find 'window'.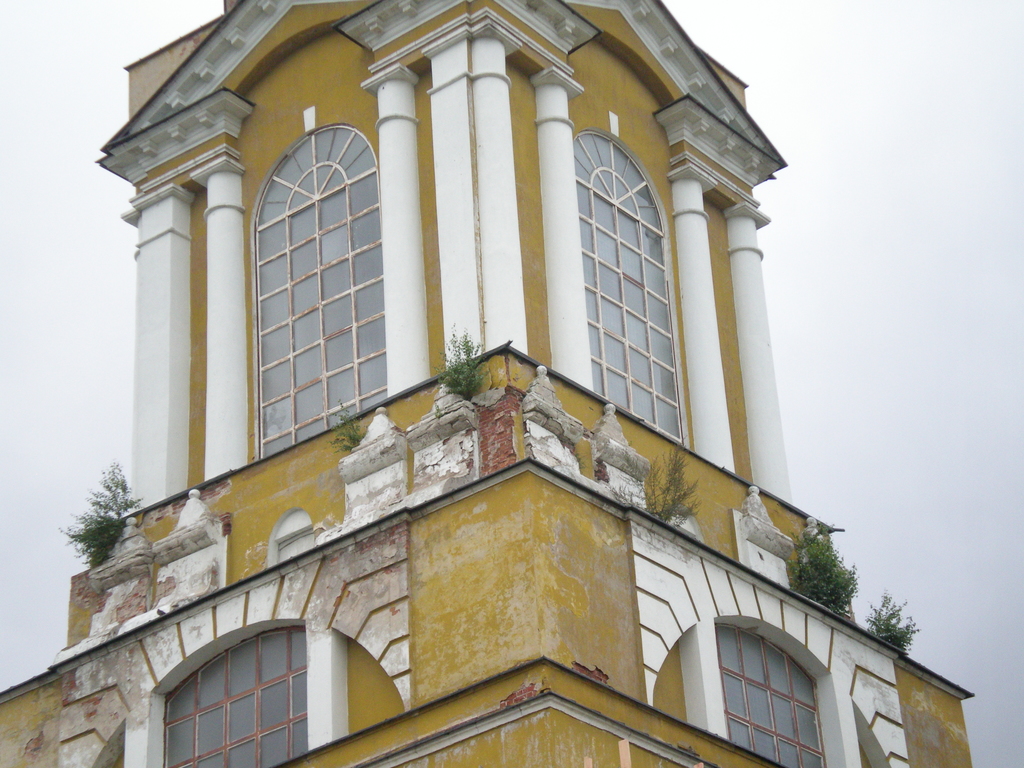
{"left": 570, "top": 135, "right": 683, "bottom": 440}.
